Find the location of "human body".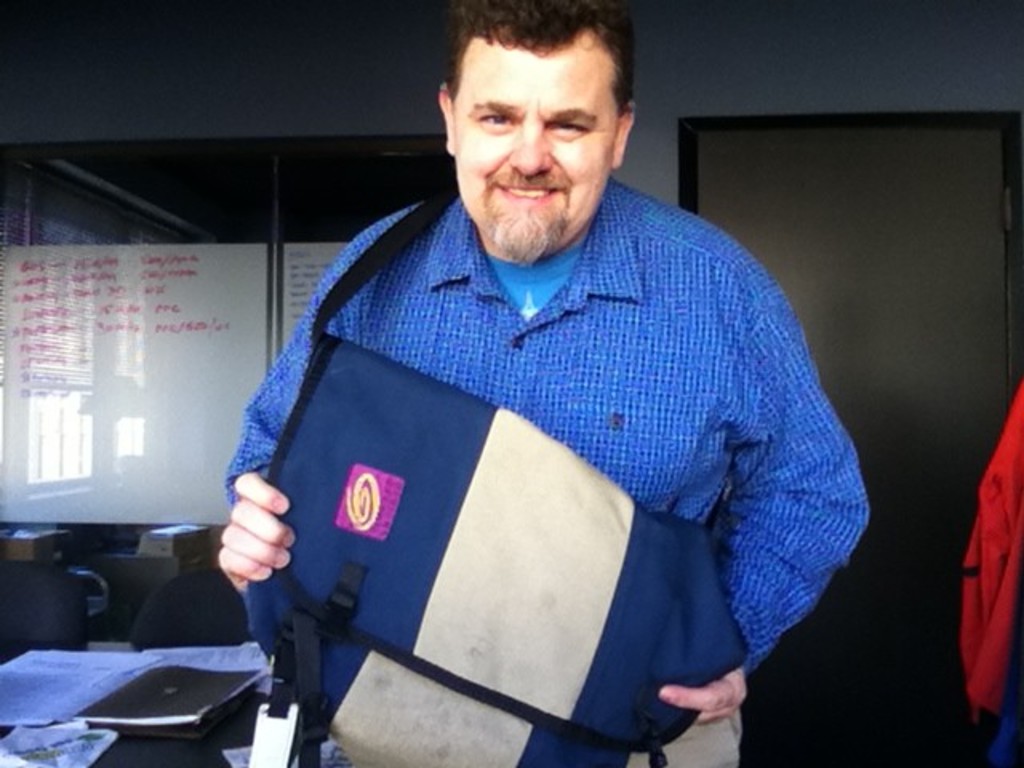
Location: (221,0,869,766).
